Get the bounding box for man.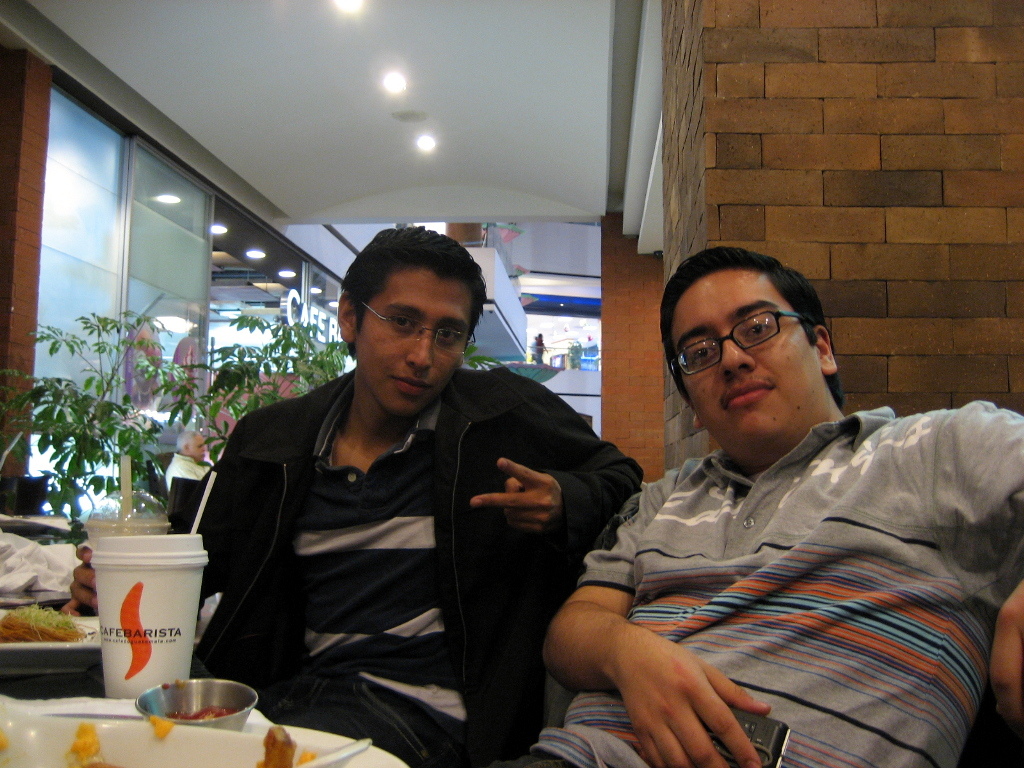
BBox(64, 225, 645, 767).
